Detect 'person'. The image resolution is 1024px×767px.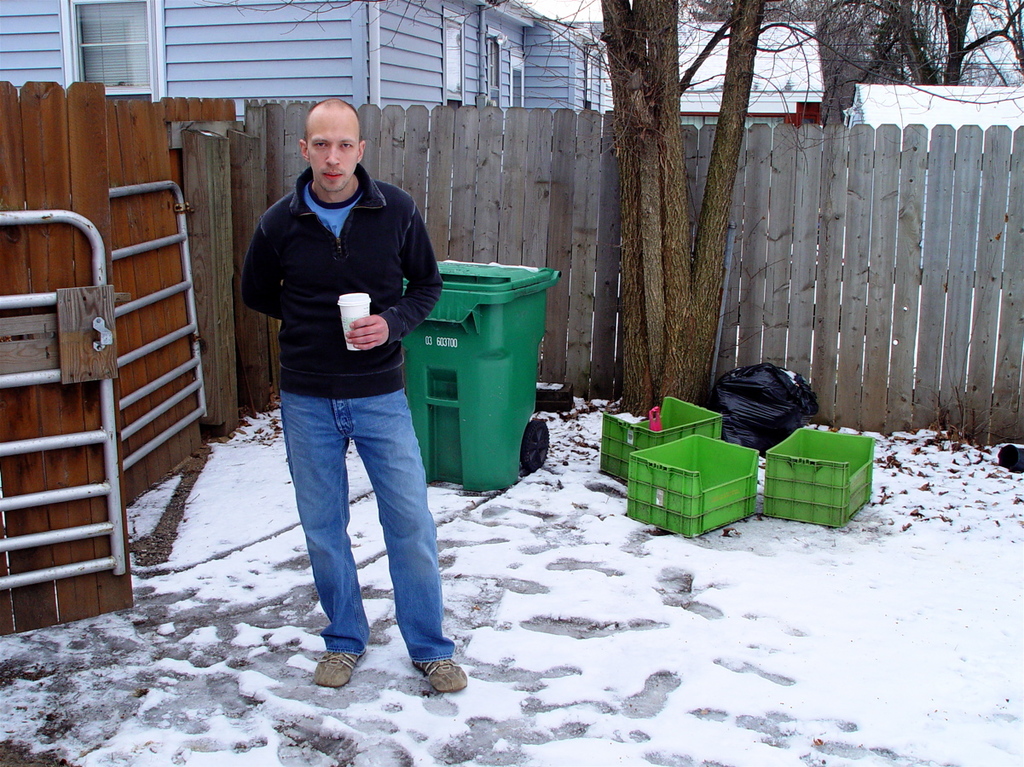
<region>235, 107, 447, 669</region>.
